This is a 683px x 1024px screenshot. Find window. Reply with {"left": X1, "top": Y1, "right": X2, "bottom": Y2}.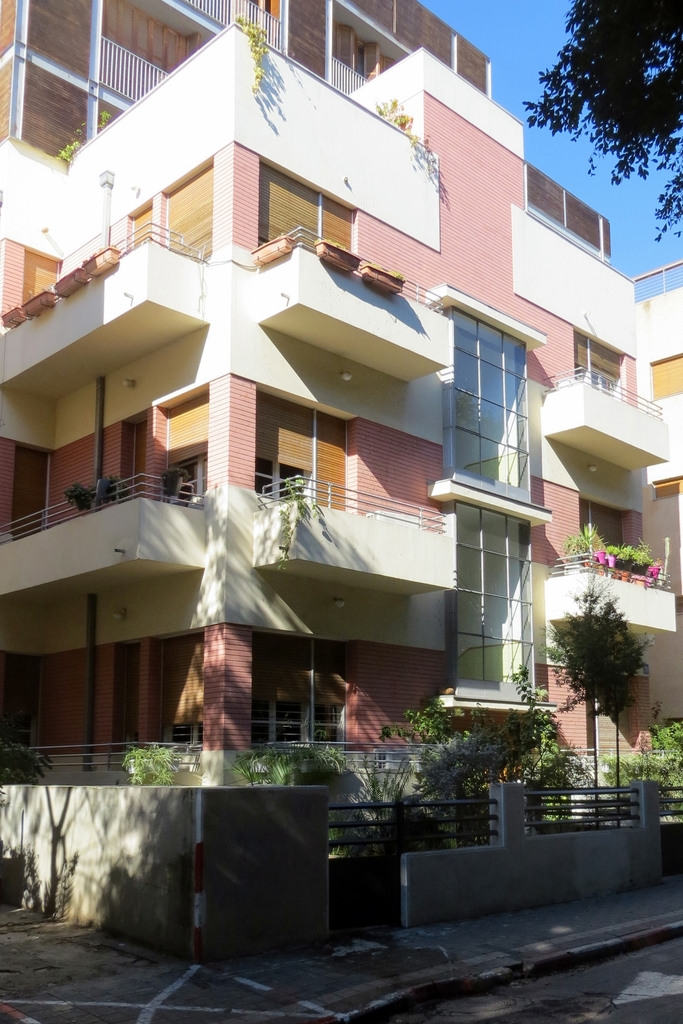
{"left": 253, "top": 387, "right": 357, "bottom": 522}.
